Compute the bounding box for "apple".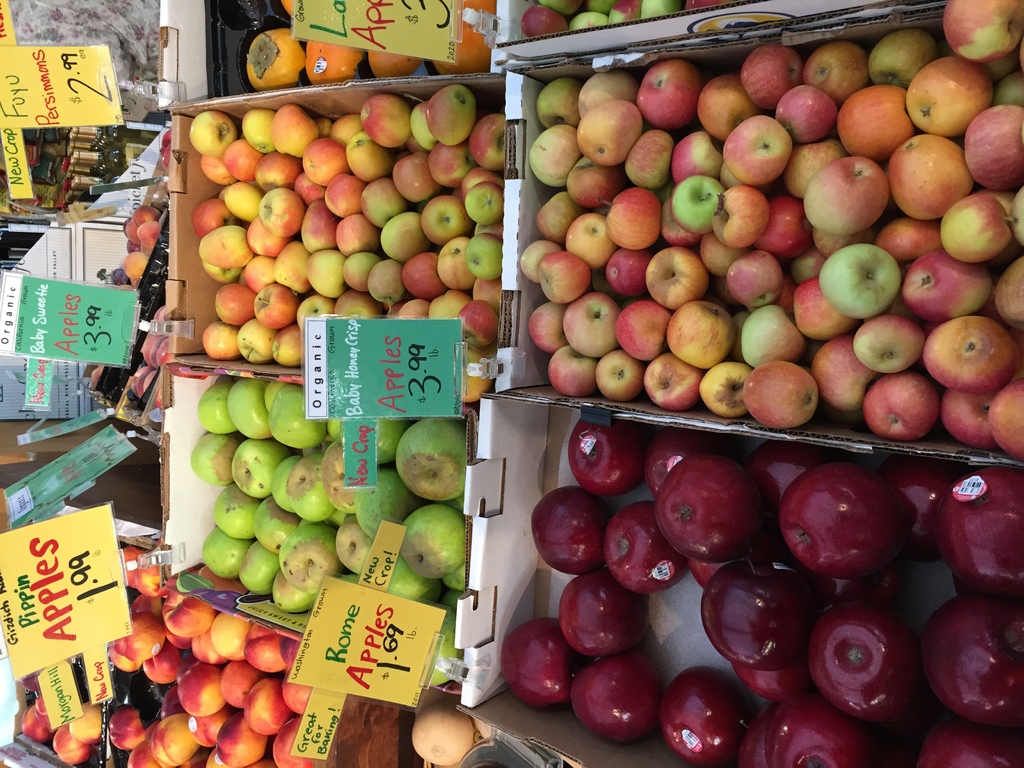
region(815, 234, 909, 312).
